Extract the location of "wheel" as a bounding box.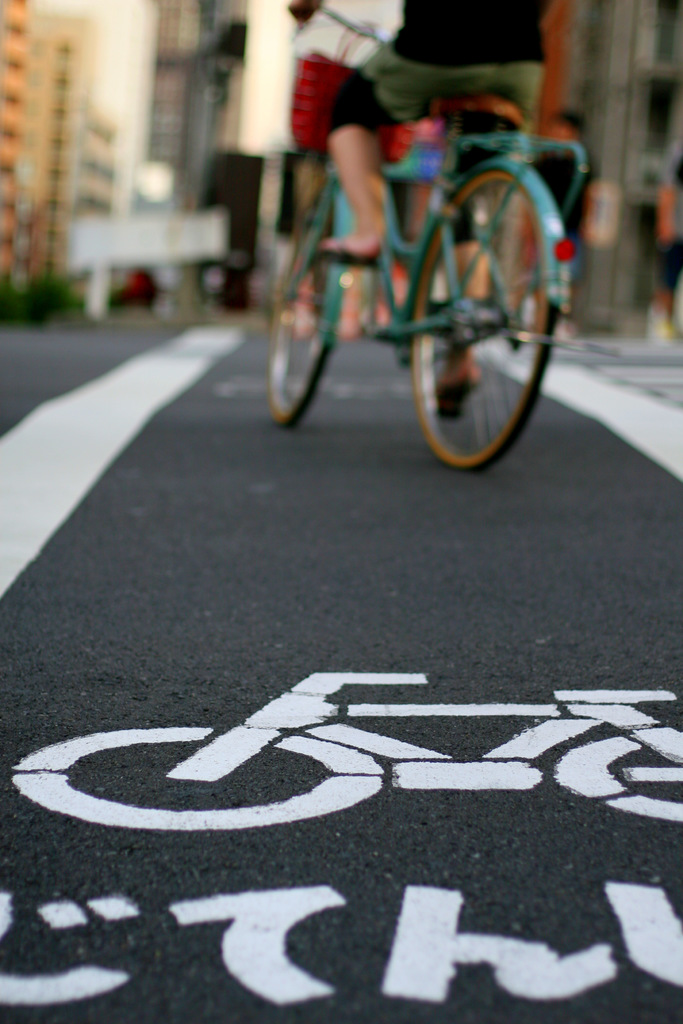
bbox=(264, 184, 331, 428).
